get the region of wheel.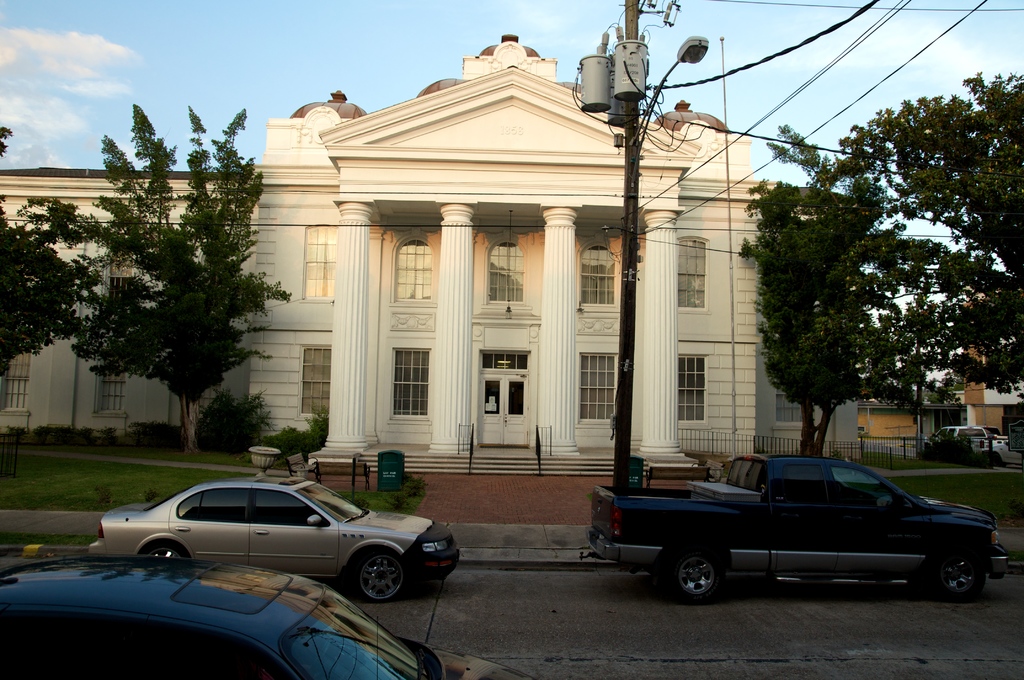
656, 537, 729, 601.
